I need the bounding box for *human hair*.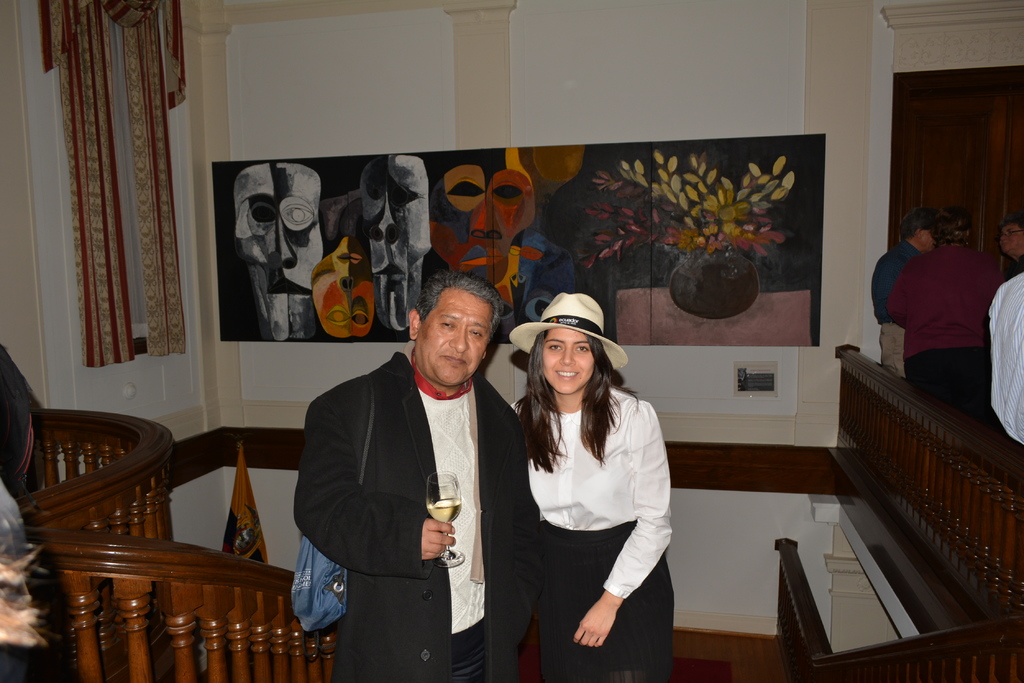
Here it is: l=1003, t=216, r=1023, b=232.
